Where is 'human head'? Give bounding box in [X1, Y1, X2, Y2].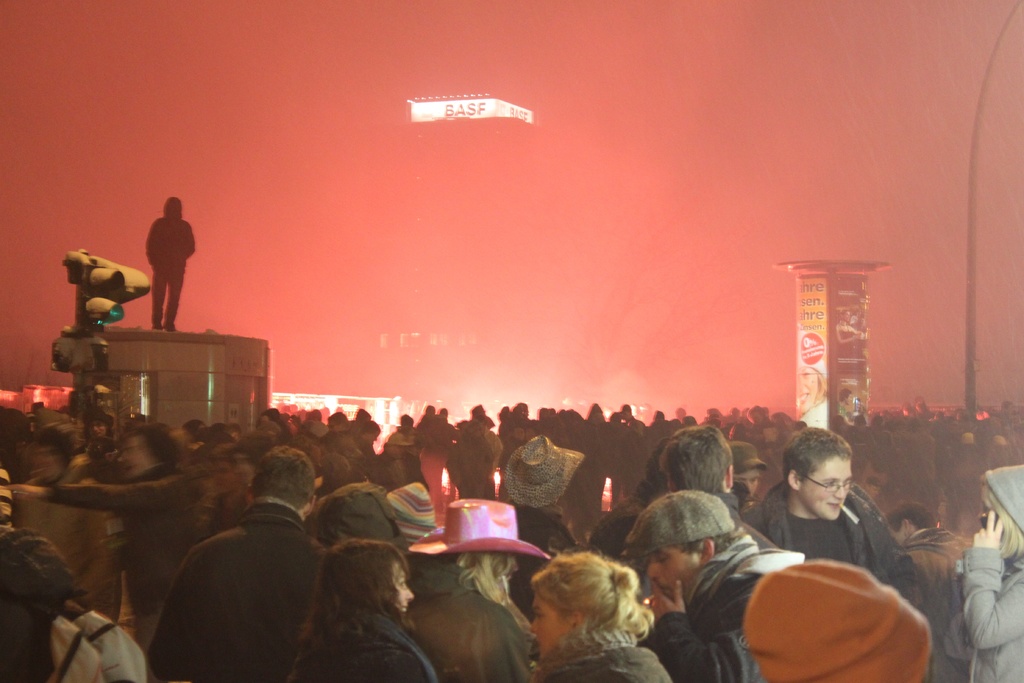
[744, 557, 930, 682].
